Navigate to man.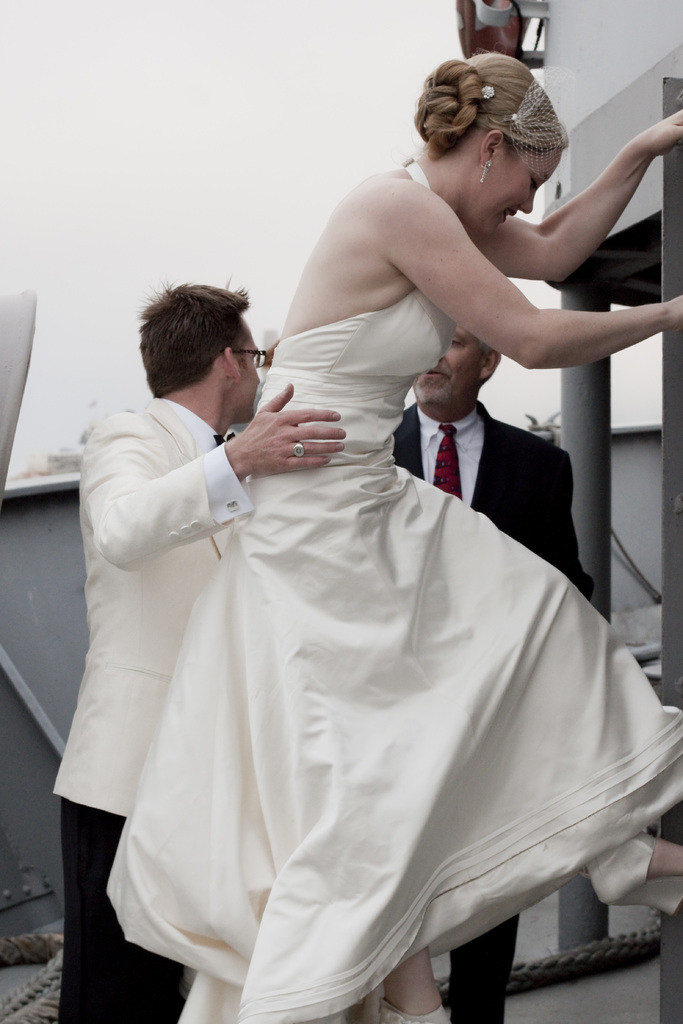
Navigation target: l=64, t=278, r=295, b=910.
